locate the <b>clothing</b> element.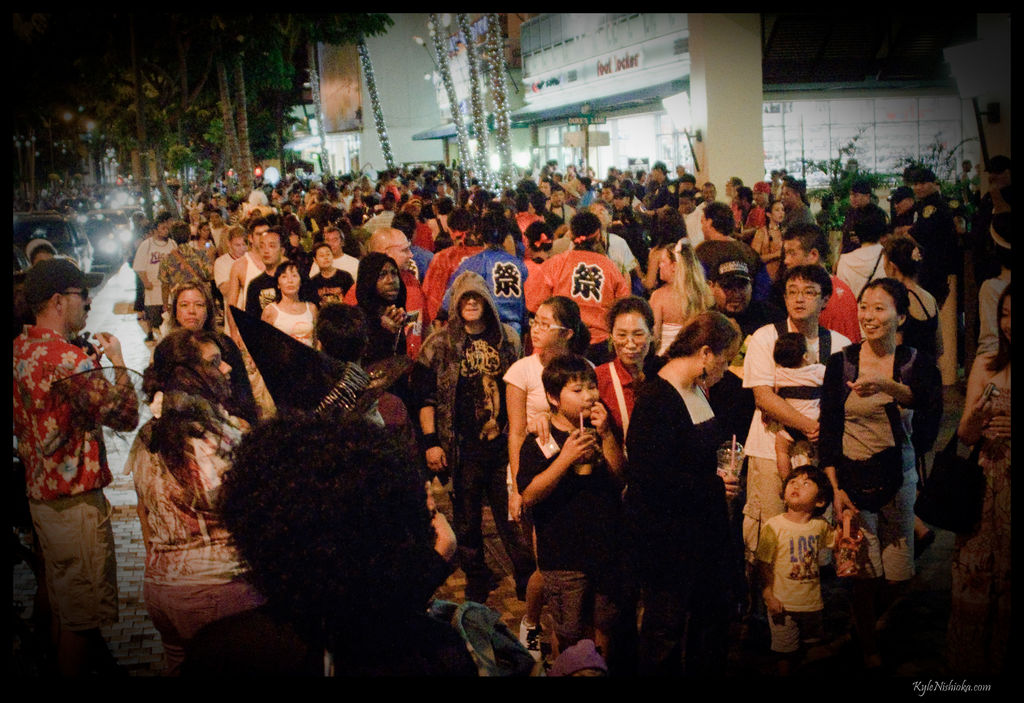
Element bbox: 119:396:264:666.
